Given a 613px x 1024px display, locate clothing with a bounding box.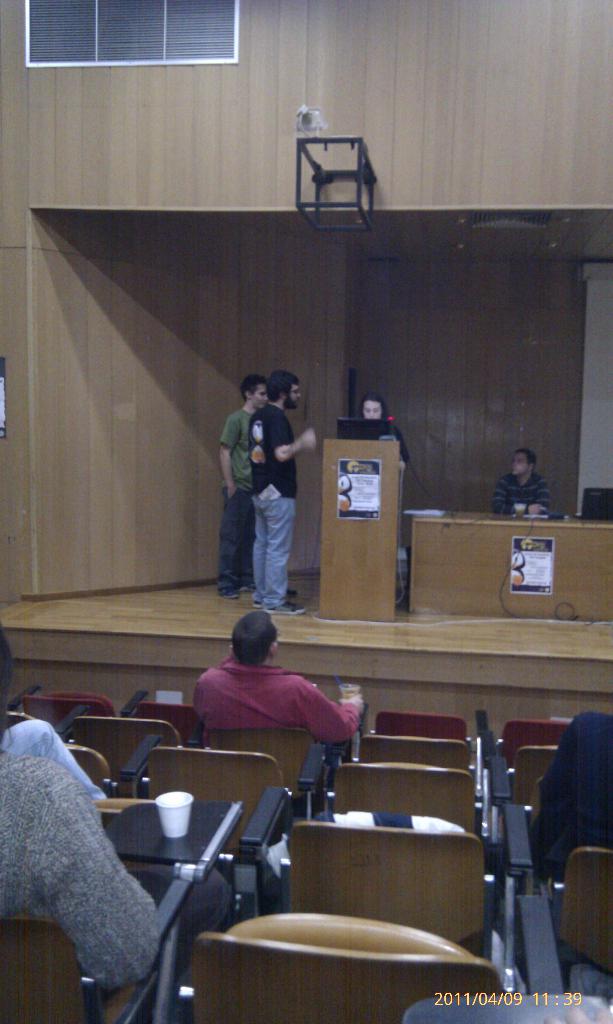
Located: x1=0 y1=762 x2=166 y2=988.
